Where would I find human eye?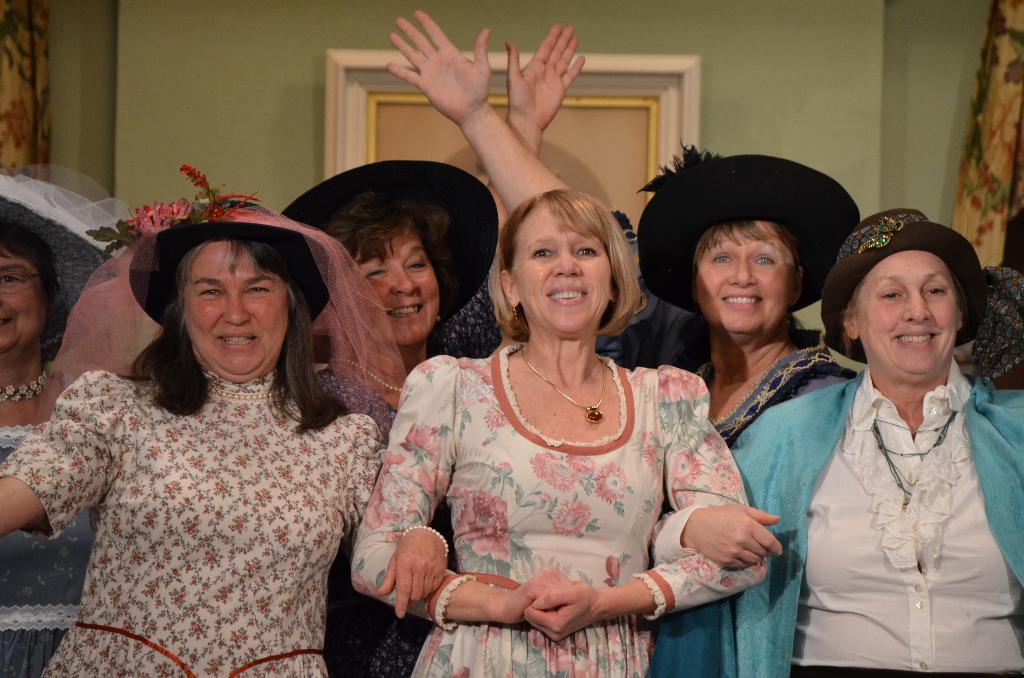
At 195 284 221 302.
